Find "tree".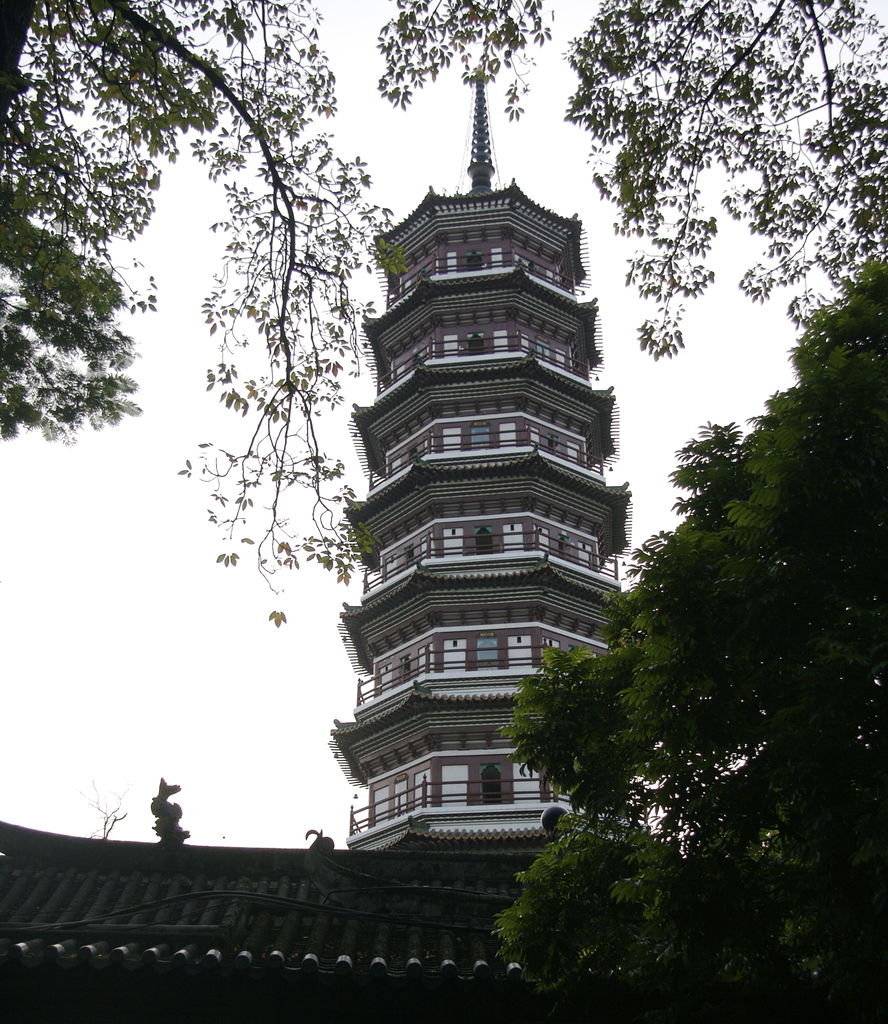
Rect(496, 261, 887, 1023).
